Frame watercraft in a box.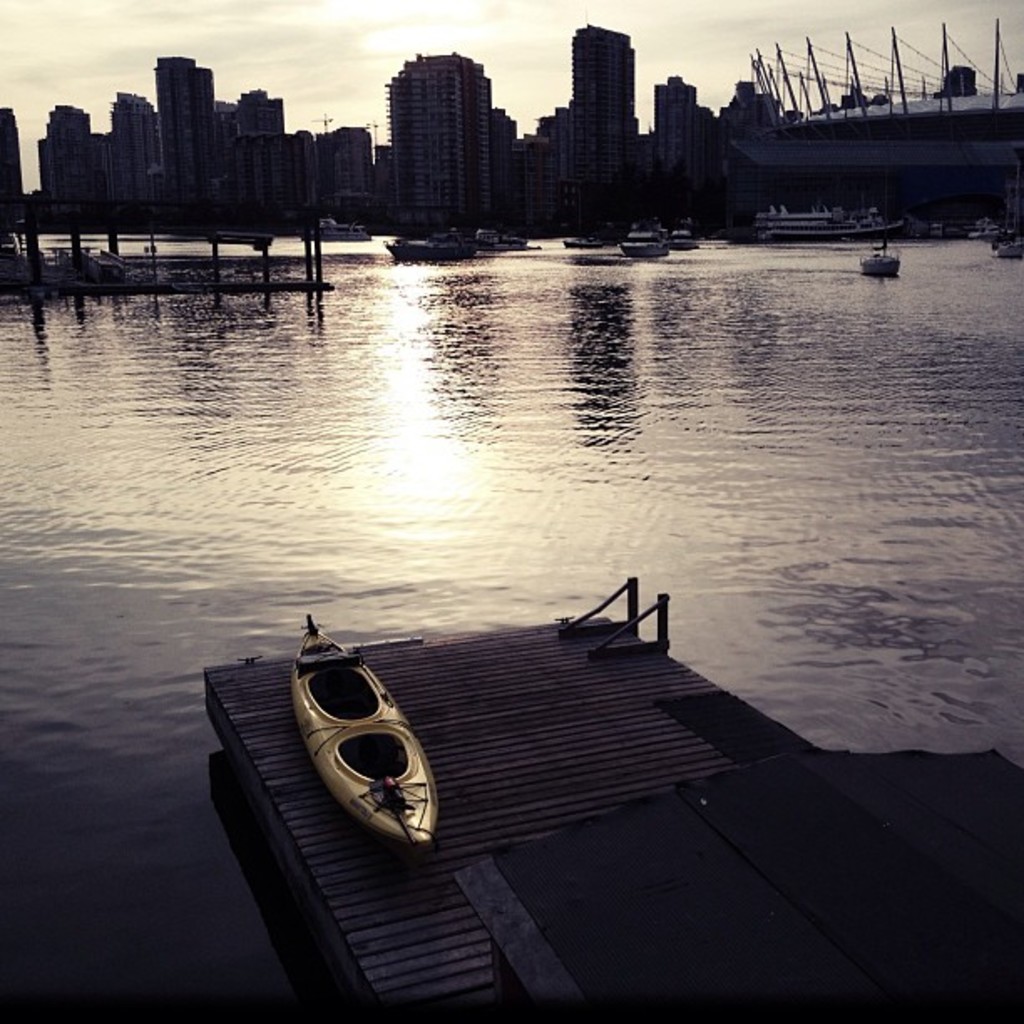
(997, 239, 1022, 263).
